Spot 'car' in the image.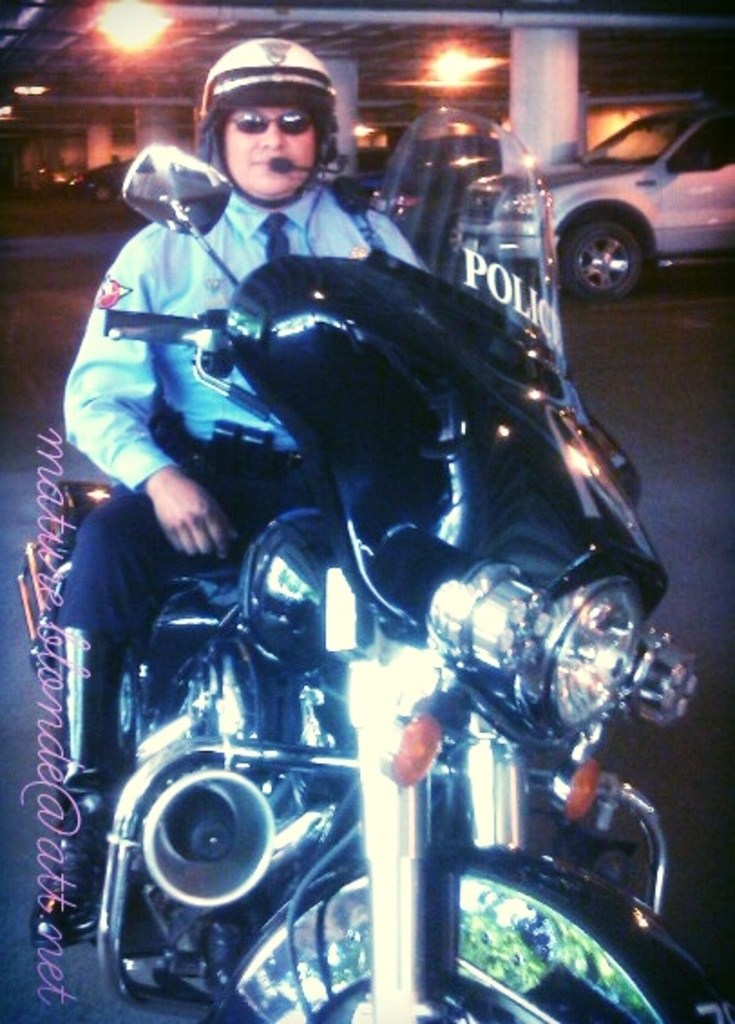
'car' found at locate(72, 163, 125, 199).
